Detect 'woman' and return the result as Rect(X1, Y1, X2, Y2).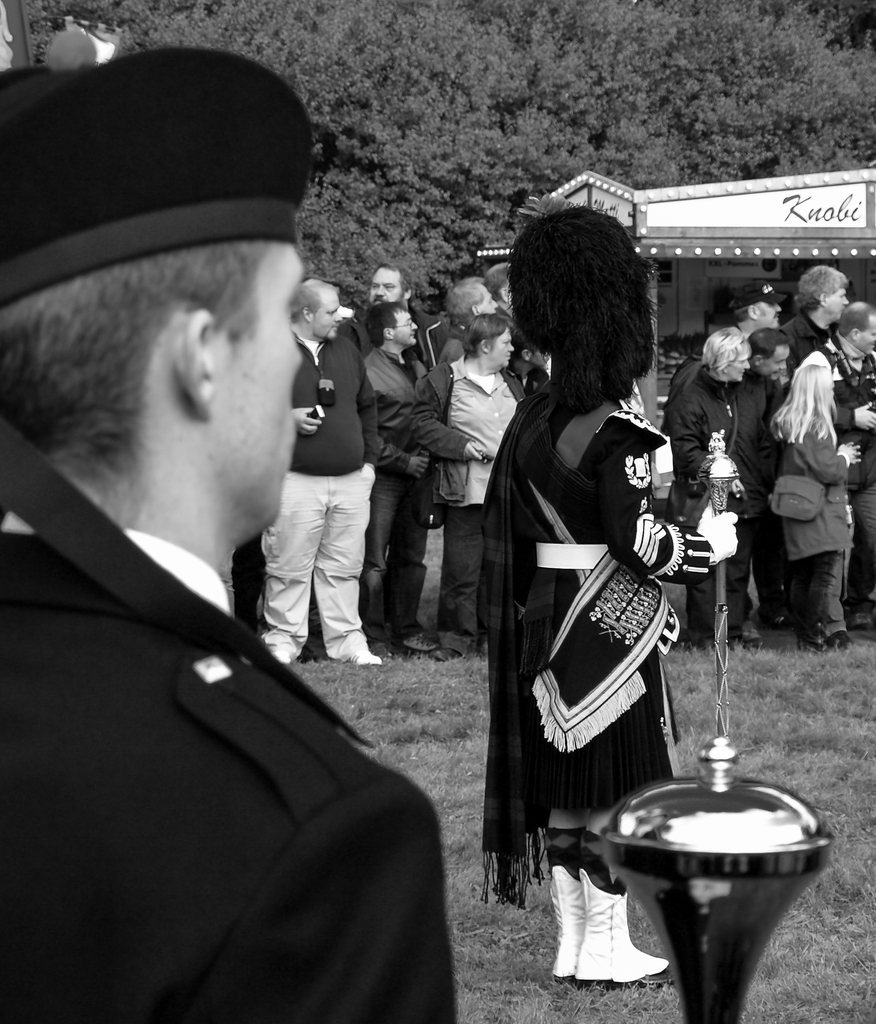
Rect(479, 226, 724, 923).
